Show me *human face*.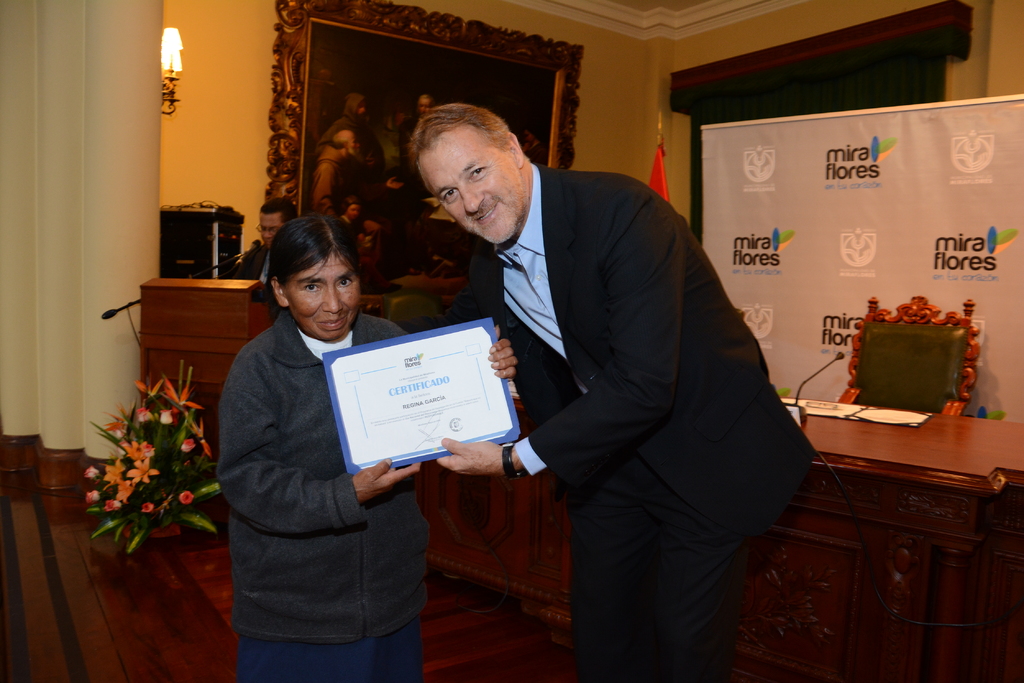
*human face* is here: [left=257, top=215, right=283, bottom=252].
